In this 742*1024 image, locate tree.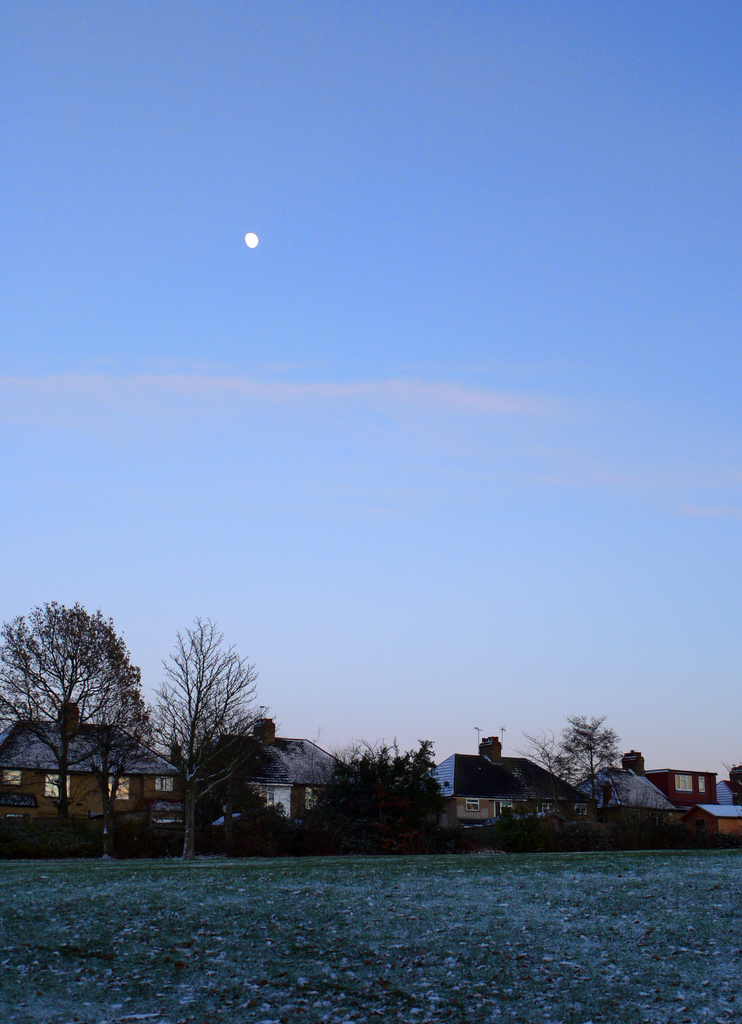
Bounding box: 0:599:157:854.
